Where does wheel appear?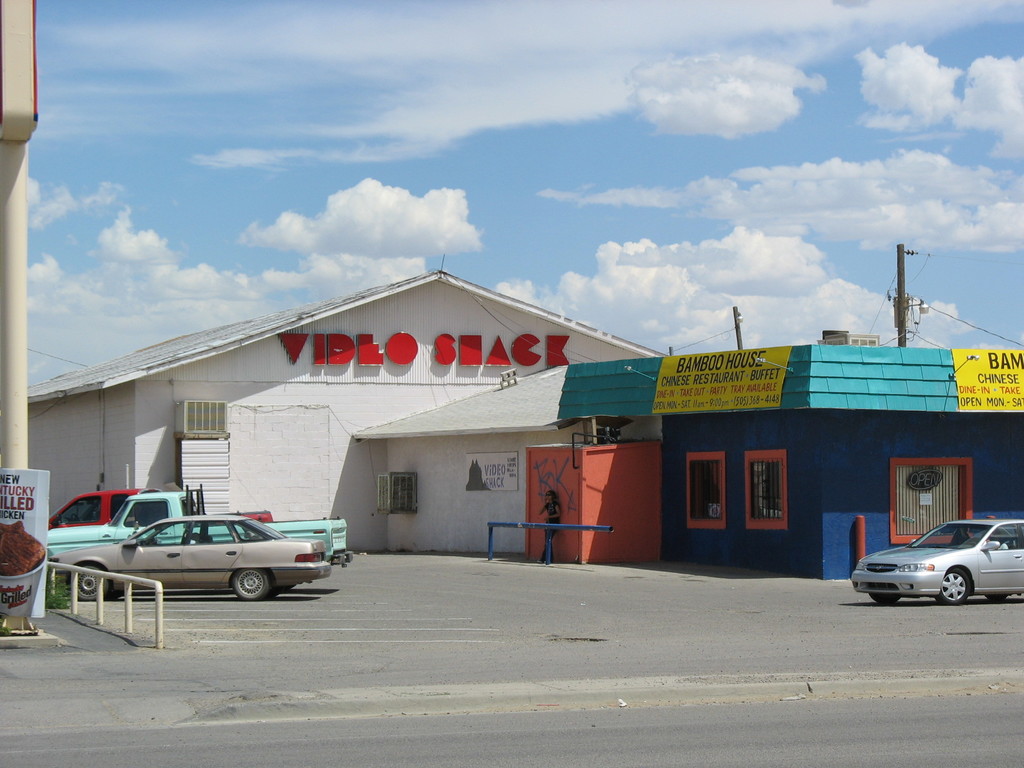
Appears at Rect(936, 569, 971, 606).
